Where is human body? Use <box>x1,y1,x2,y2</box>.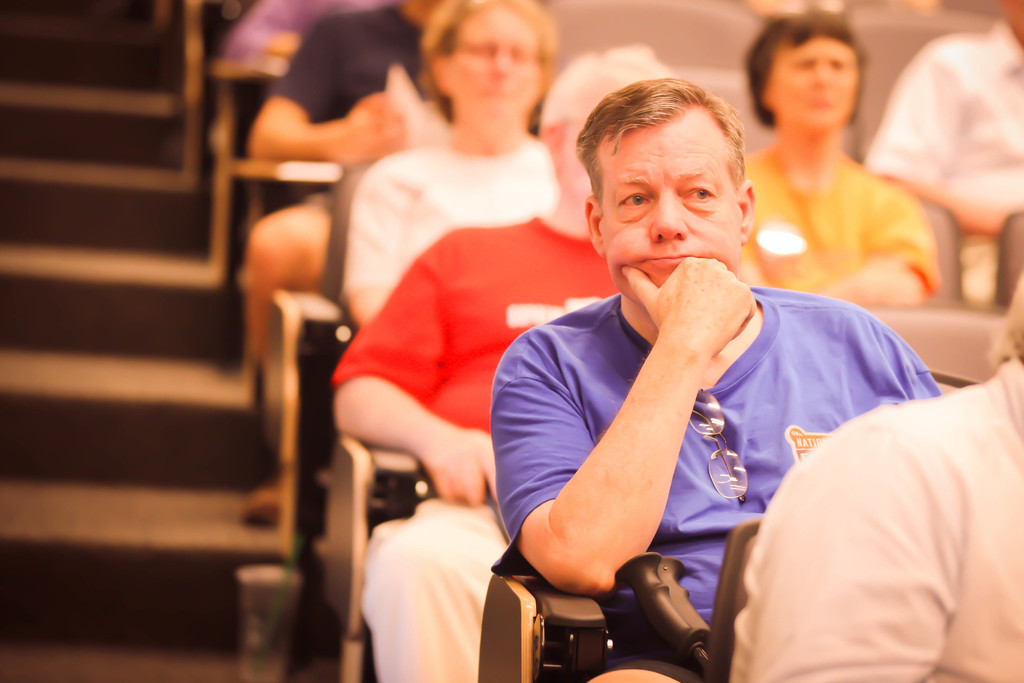
<box>740,122,929,309</box>.
